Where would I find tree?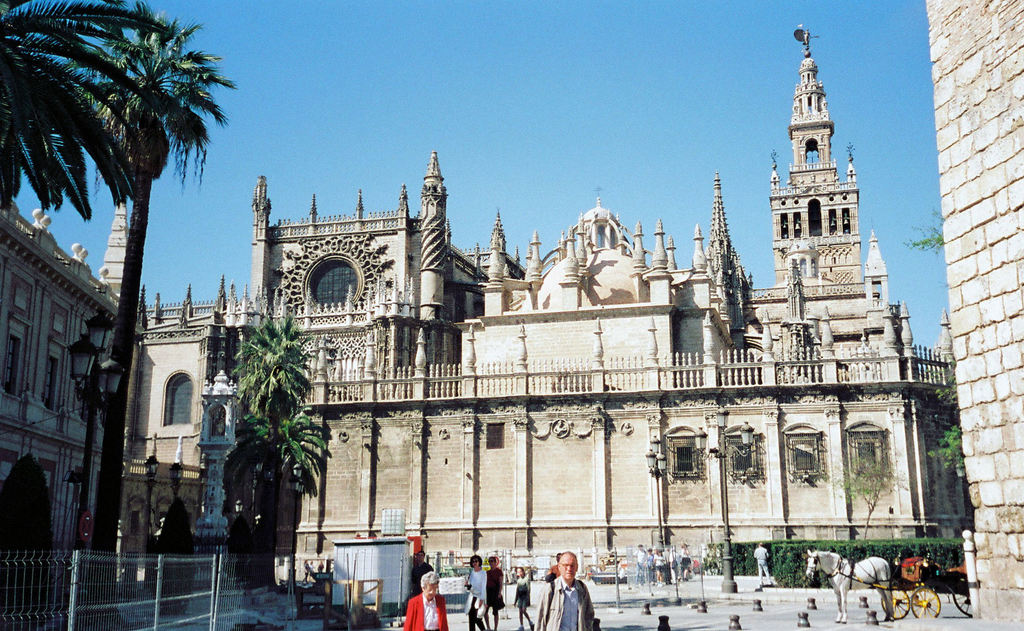
At box=[79, 0, 236, 629].
